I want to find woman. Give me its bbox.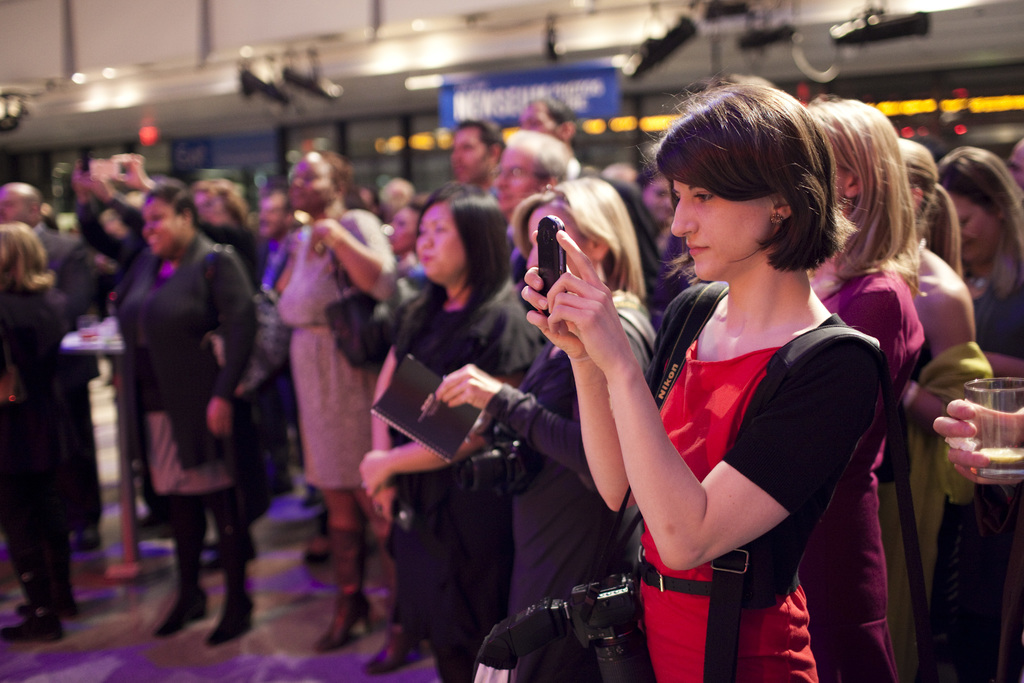
BBox(111, 185, 263, 652).
